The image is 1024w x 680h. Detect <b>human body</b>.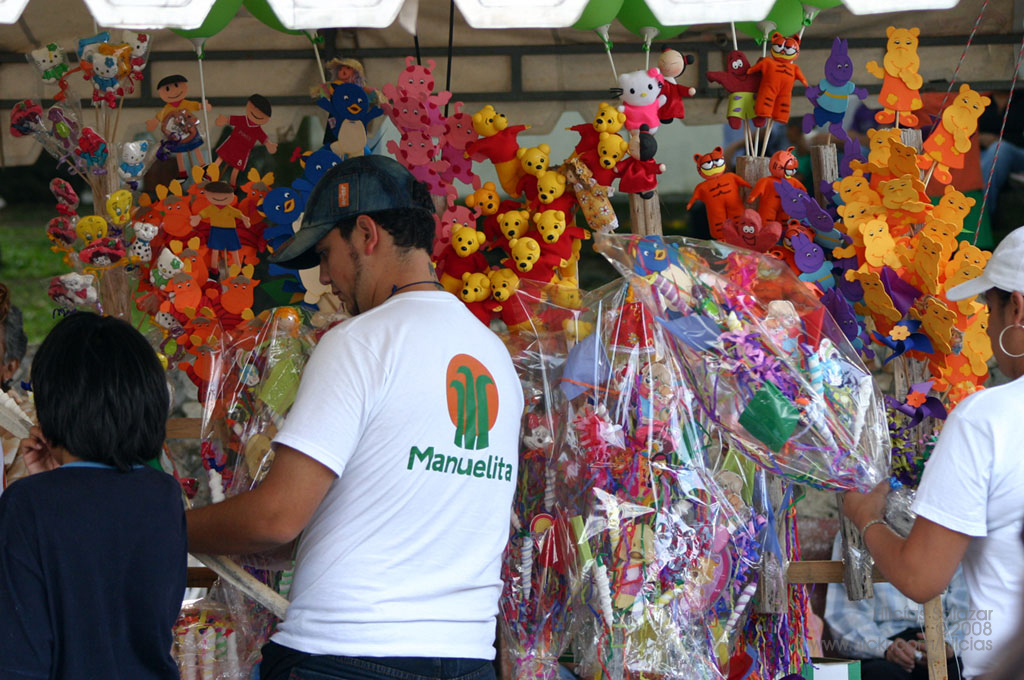
Detection: (836, 367, 1023, 679).
